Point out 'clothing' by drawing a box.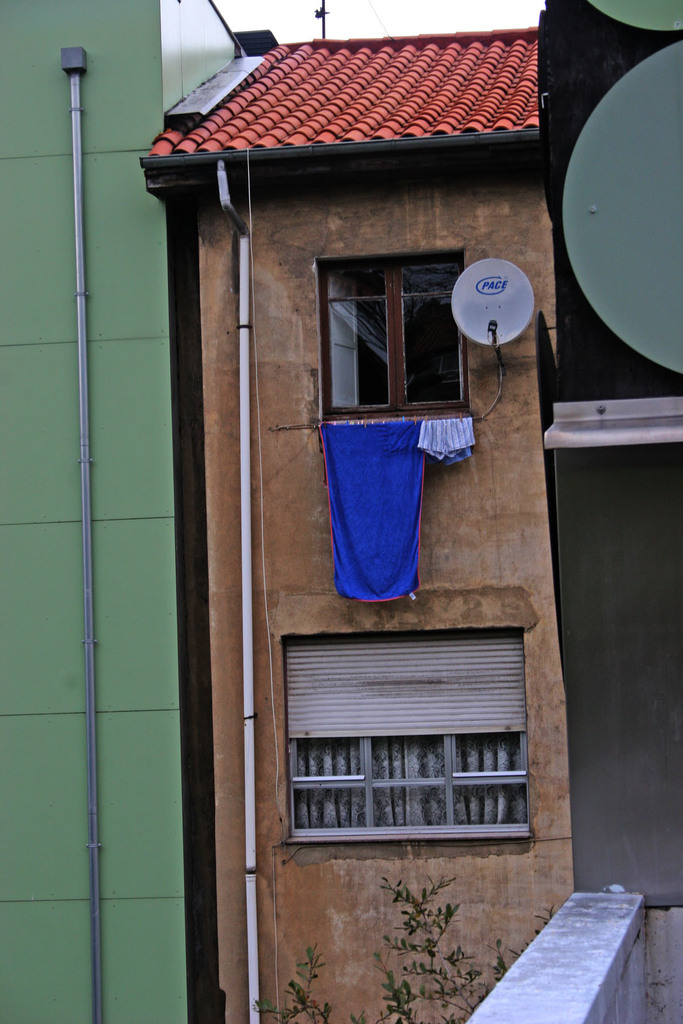
BBox(415, 415, 473, 463).
